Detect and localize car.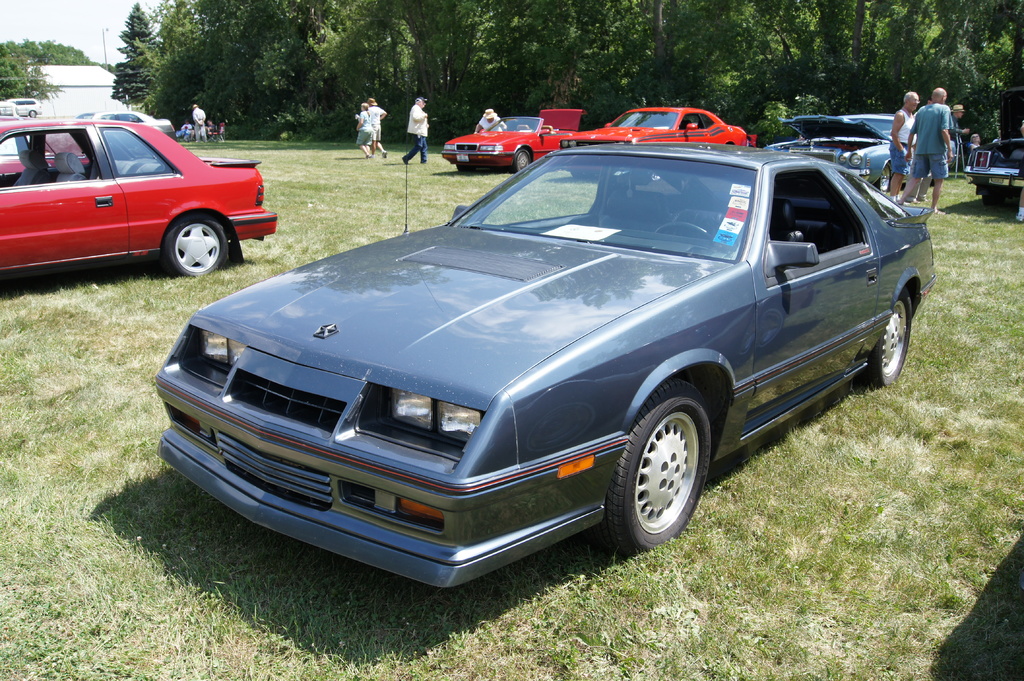
Localized at (90, 110, 177, 146).
